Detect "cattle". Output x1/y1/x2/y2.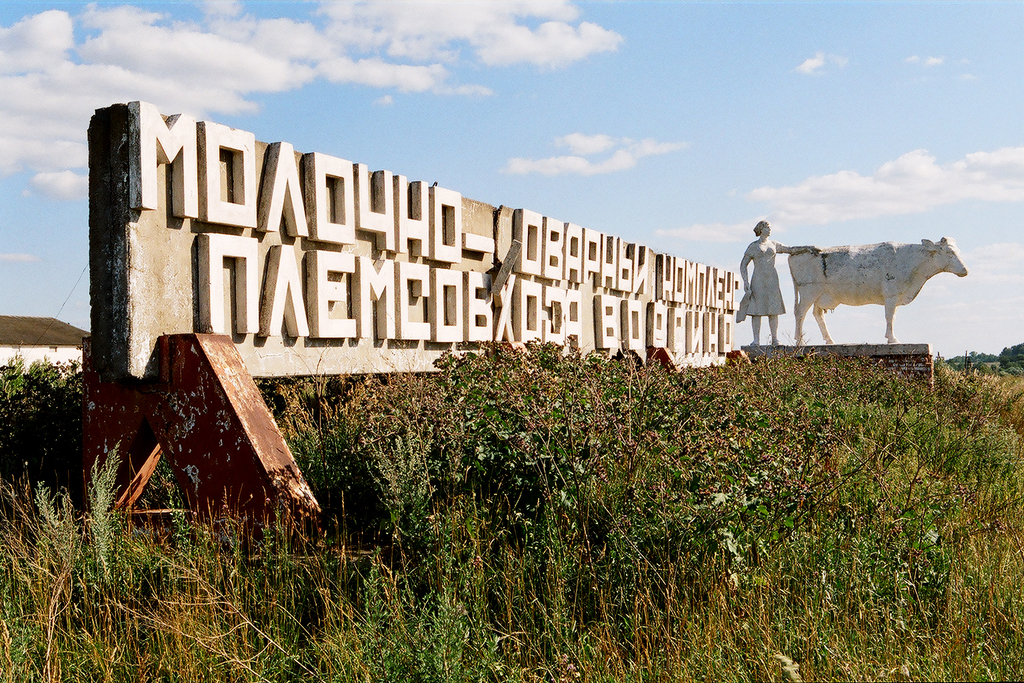
787/230/925/346.
